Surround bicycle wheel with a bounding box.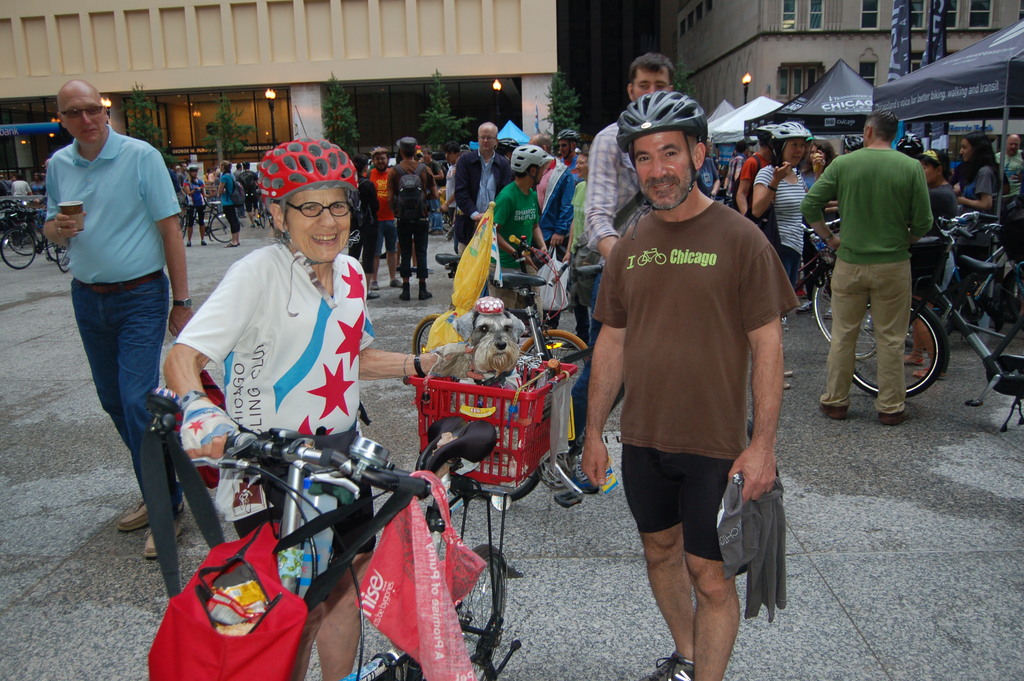
(456, 545, 510, 680).
